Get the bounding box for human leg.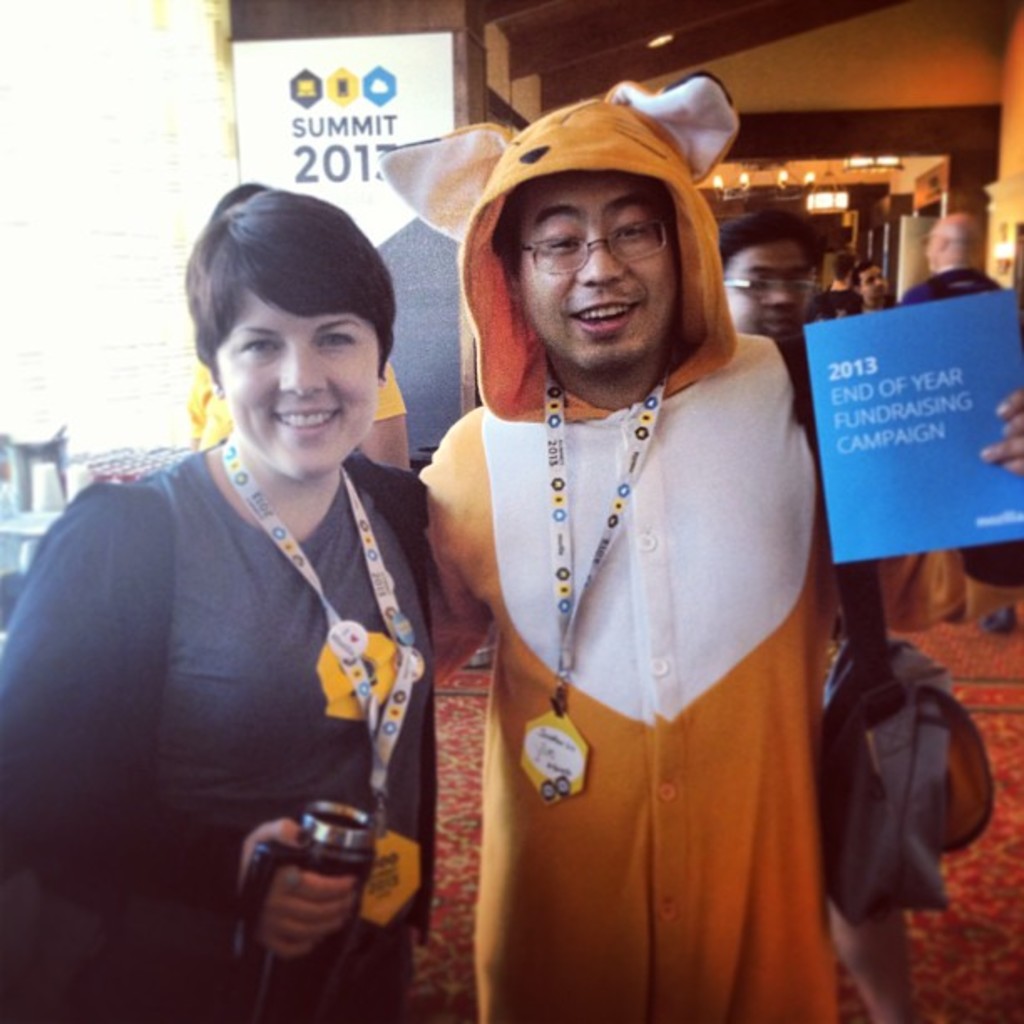
{"left": 827, "top": 909, "right": 902, "bottom": 1022}.
